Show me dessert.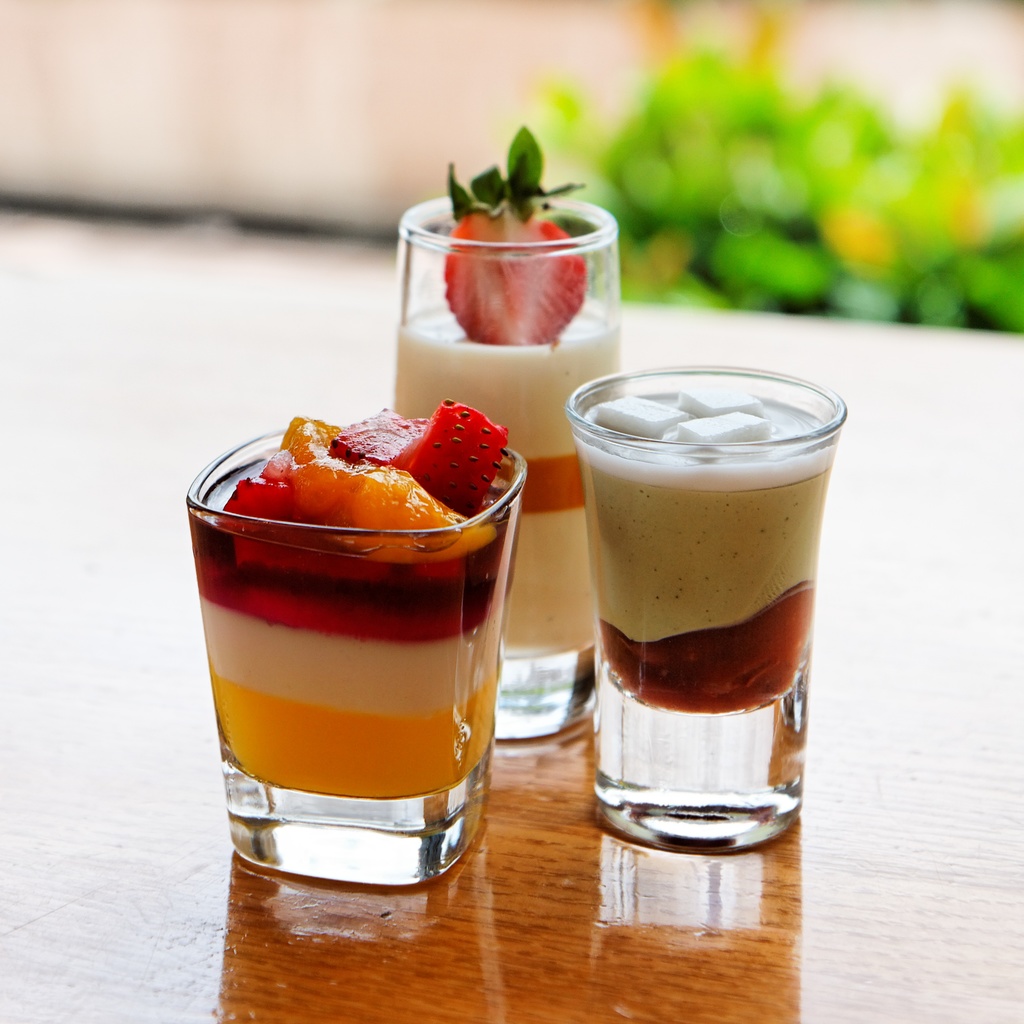
dessert is here: {"x1": 573, "y1": 385, "x2": 840, "y2": 712}.
